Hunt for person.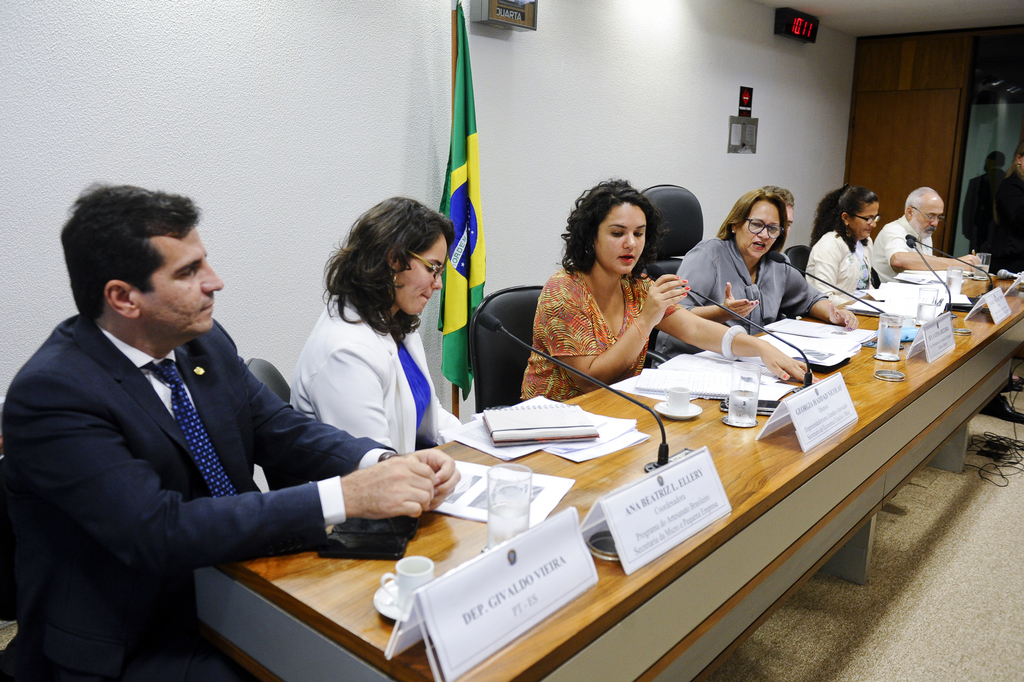
Hunted down at (x1=995, y1=145, x2=1023, y2=273).
